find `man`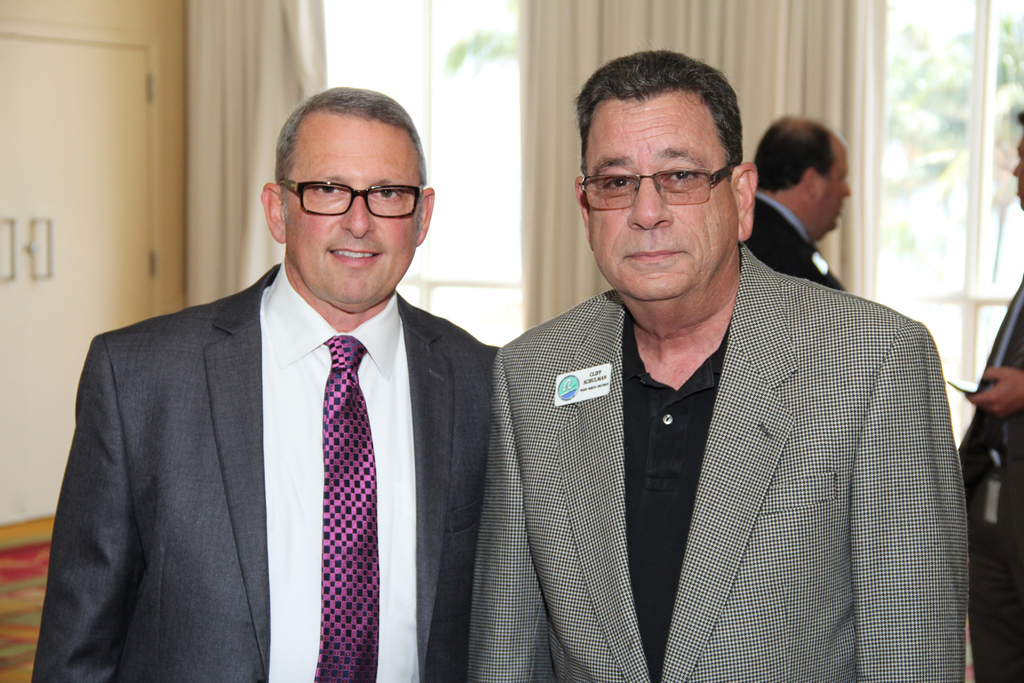
<region>363, 62, 975, 675</region>
